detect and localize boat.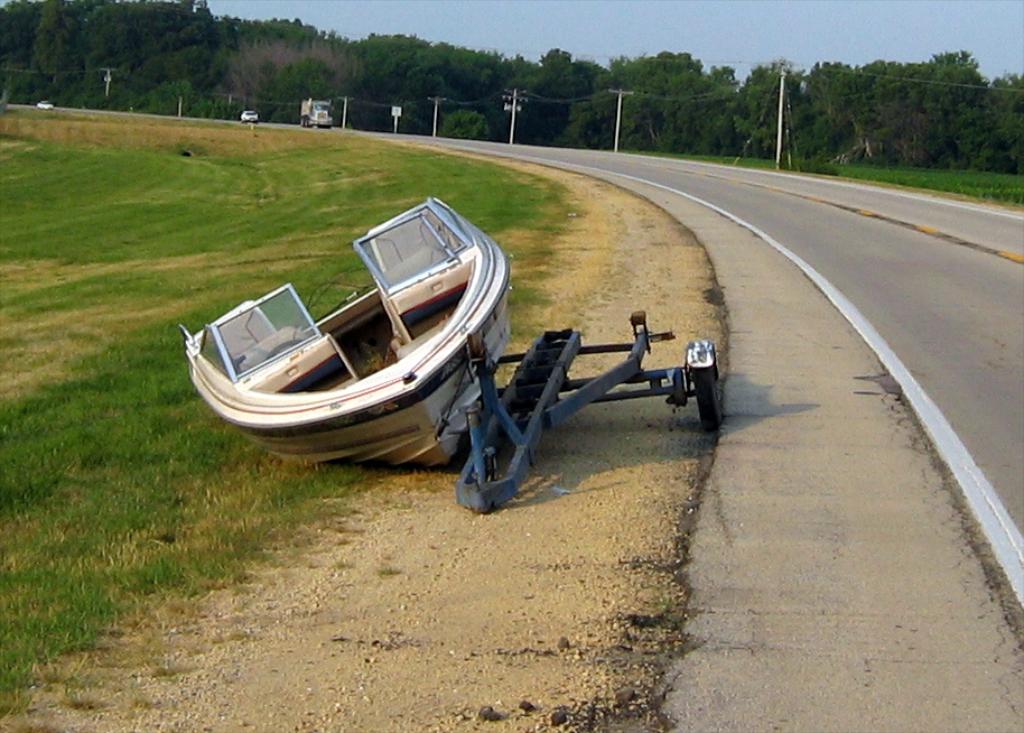
Localized at box=[179, 195, 536, 517].
